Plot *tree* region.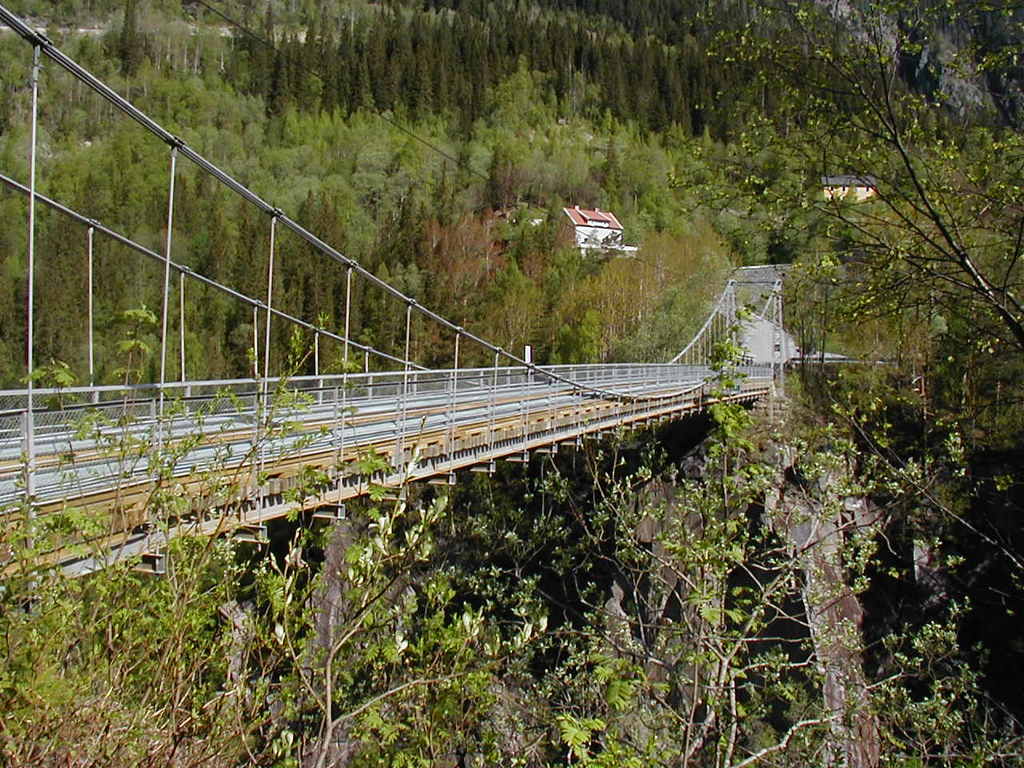
Plotted at crop(8, 10, 720, 224).
